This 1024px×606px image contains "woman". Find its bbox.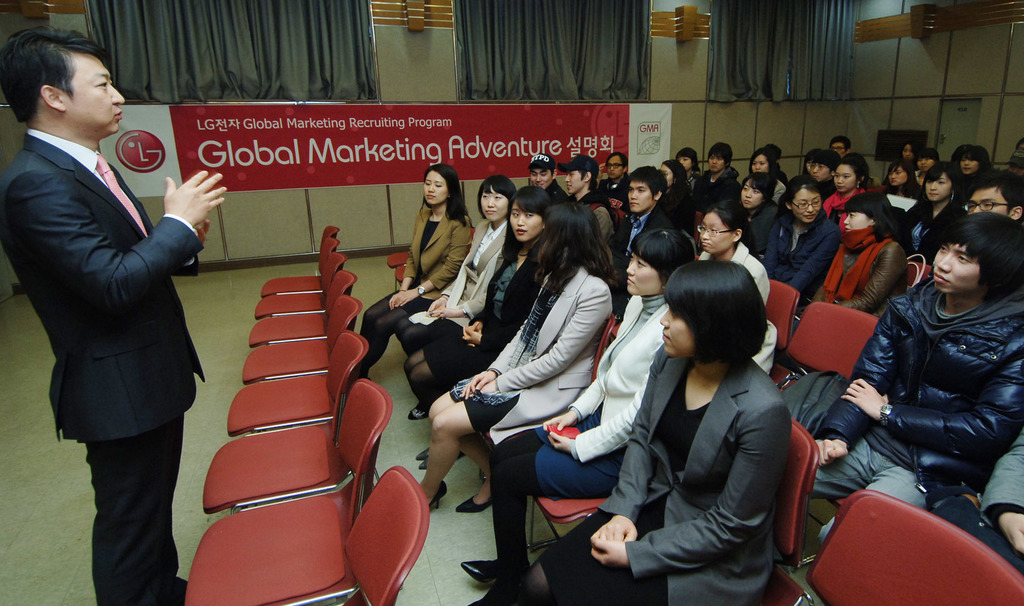
pyautogui.locateOnScreen(751, 175, 844, 302).
